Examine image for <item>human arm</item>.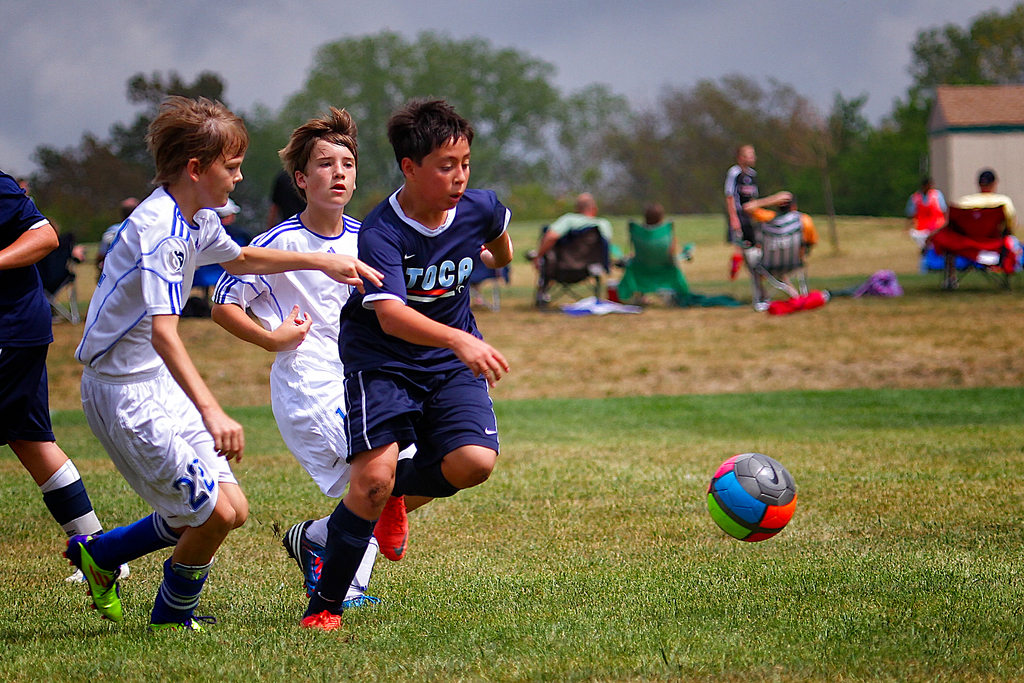
Examination result: locate(477, 190, 515, 274).
